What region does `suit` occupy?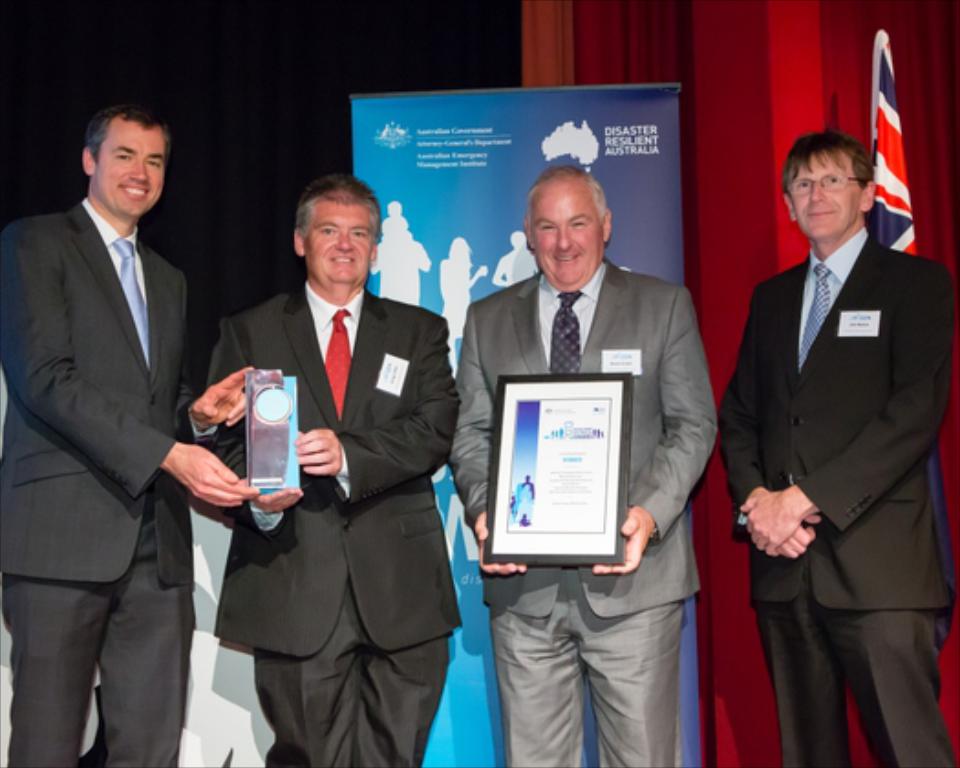
pyautogui.locateOnScreen(448, 263, 720, 766).
